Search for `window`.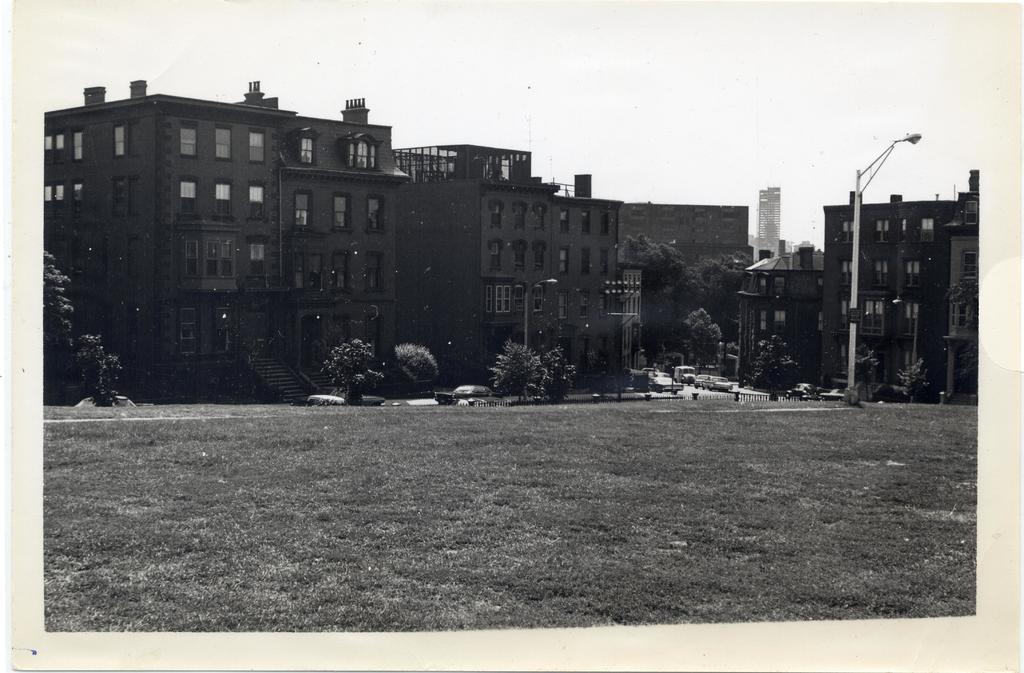
Found at Rect(838, 216, 850, 244).
